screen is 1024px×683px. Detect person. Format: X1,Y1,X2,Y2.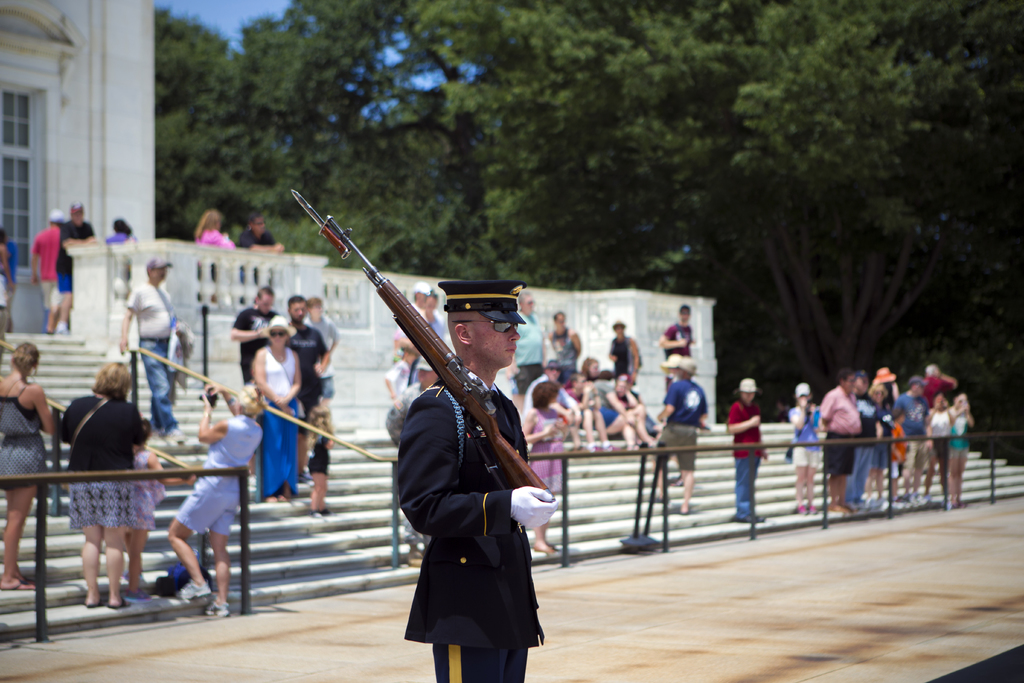
100,210,134,247.
